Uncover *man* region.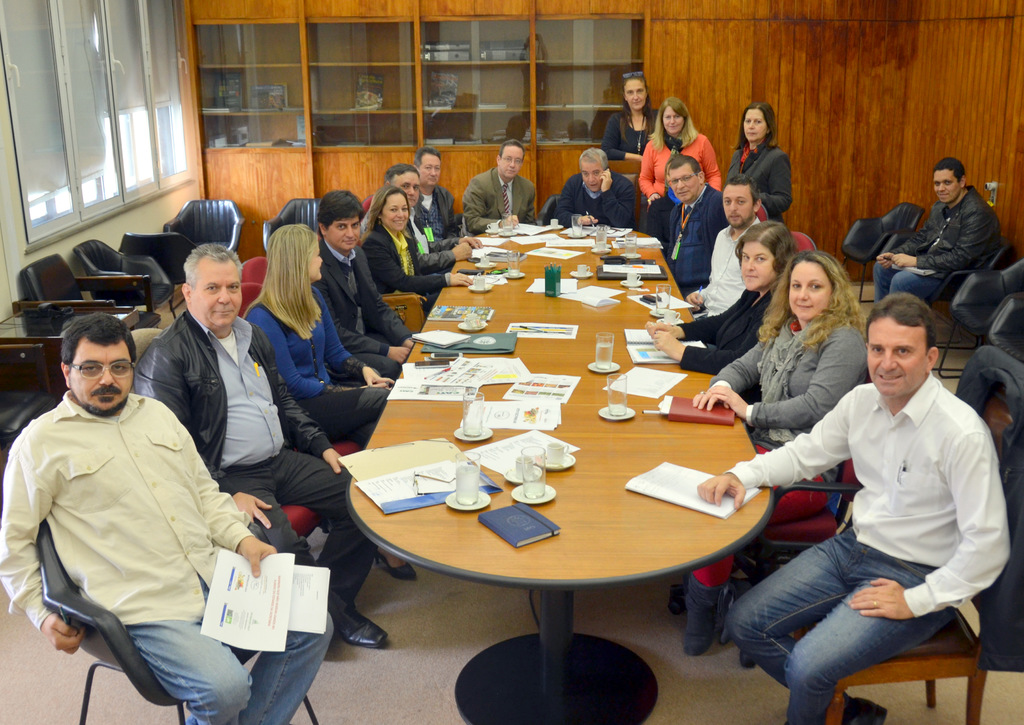
Uncovered: [x1=867, y1=152, x2=1002, y2=313].
